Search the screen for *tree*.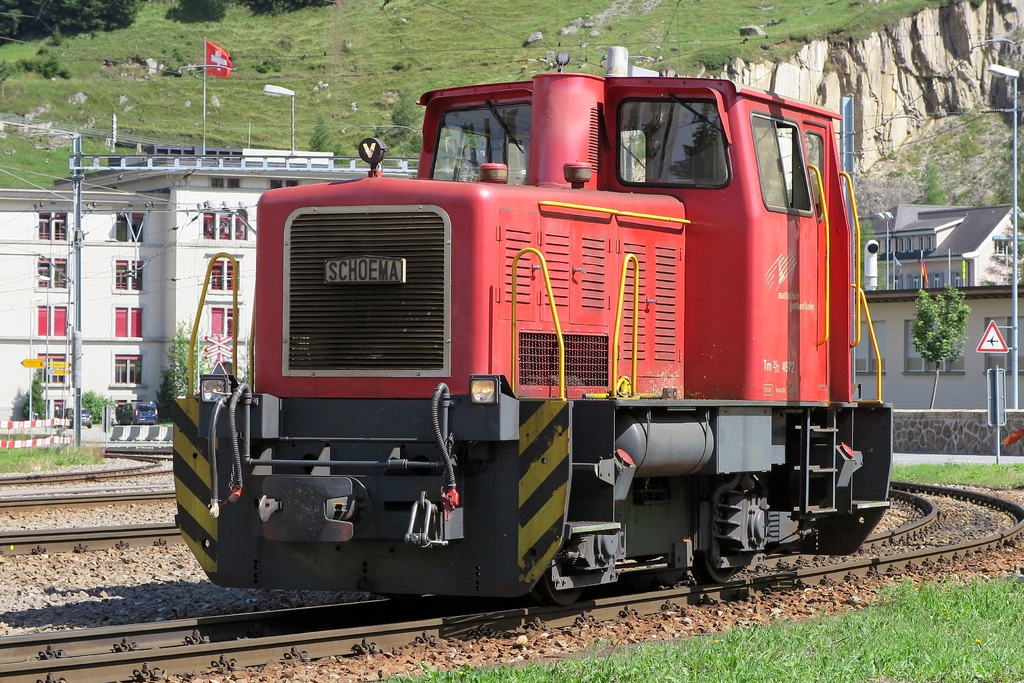
Found at 19,363,49,431.
